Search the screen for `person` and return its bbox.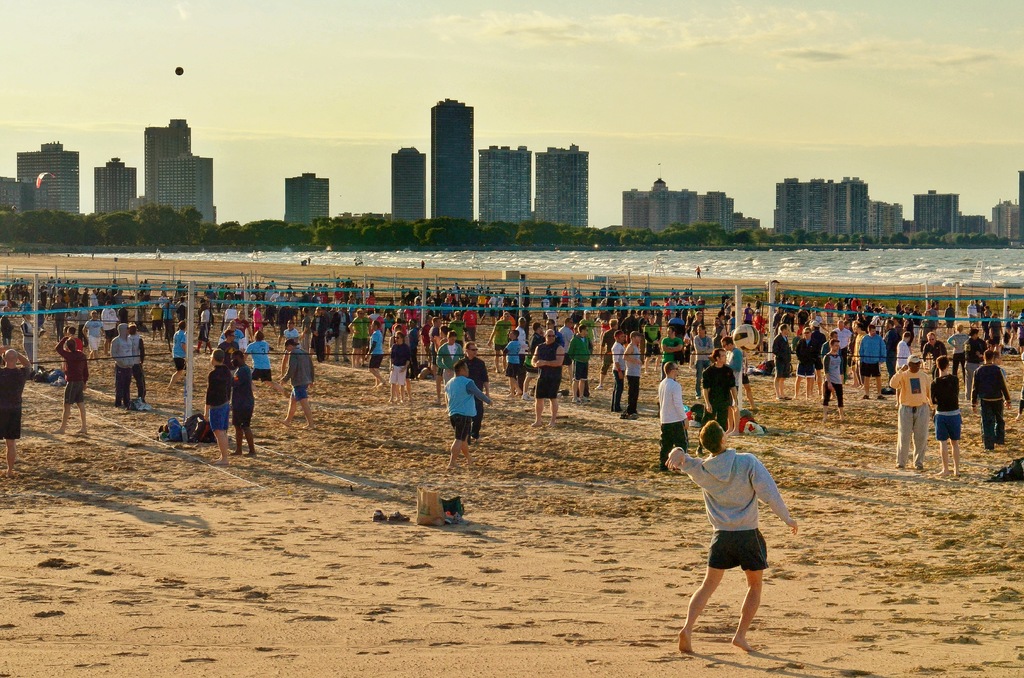
Found: crop(794, 327, 820, 401).
